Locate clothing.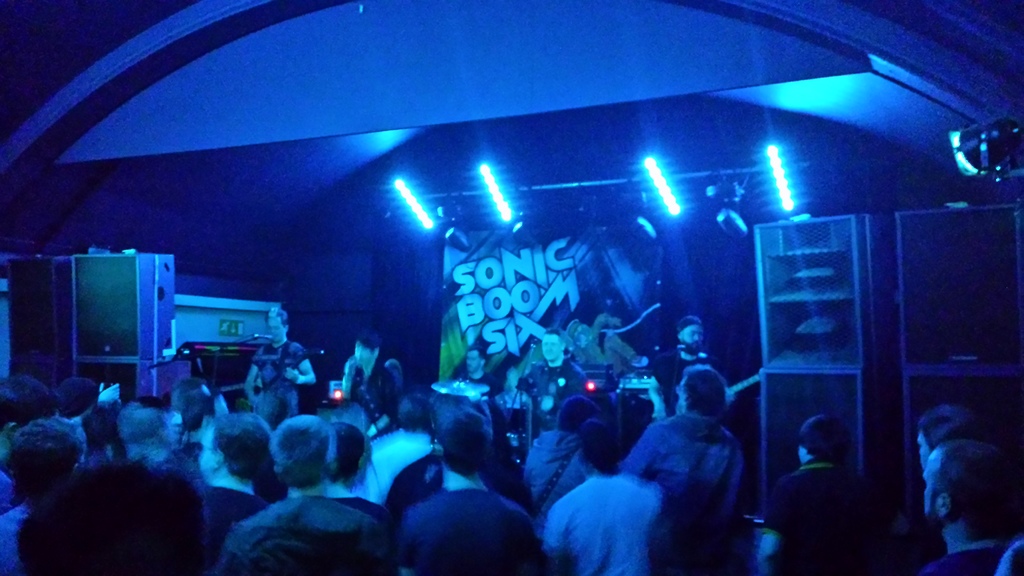
Bounding box: [916,547,1023,575].
